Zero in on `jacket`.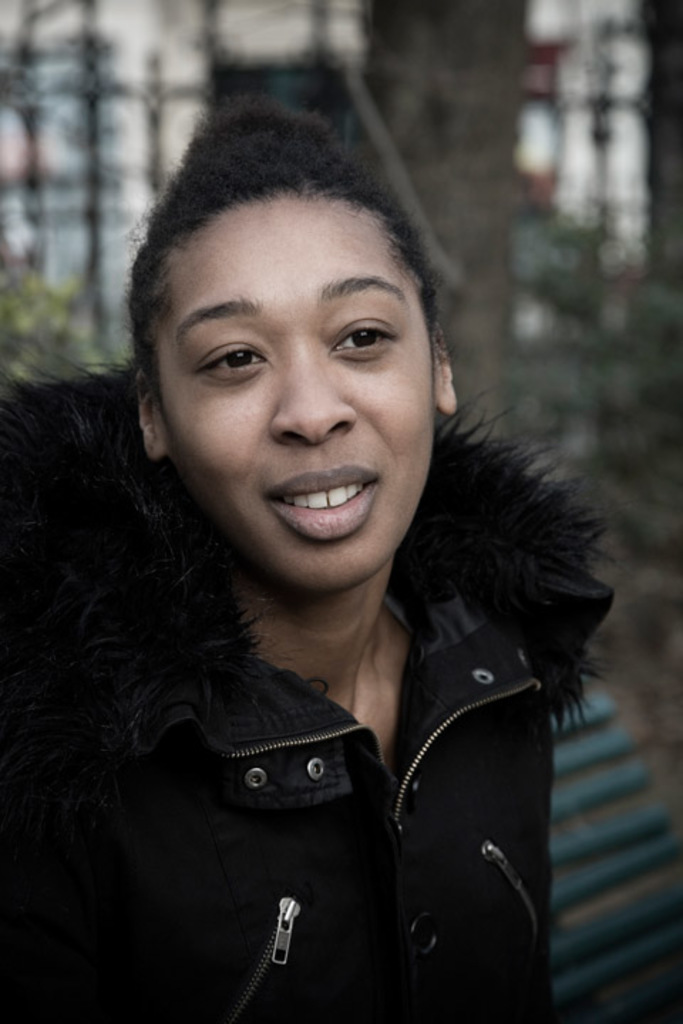
Zeroed in: box(24, 542, 610, 954).
